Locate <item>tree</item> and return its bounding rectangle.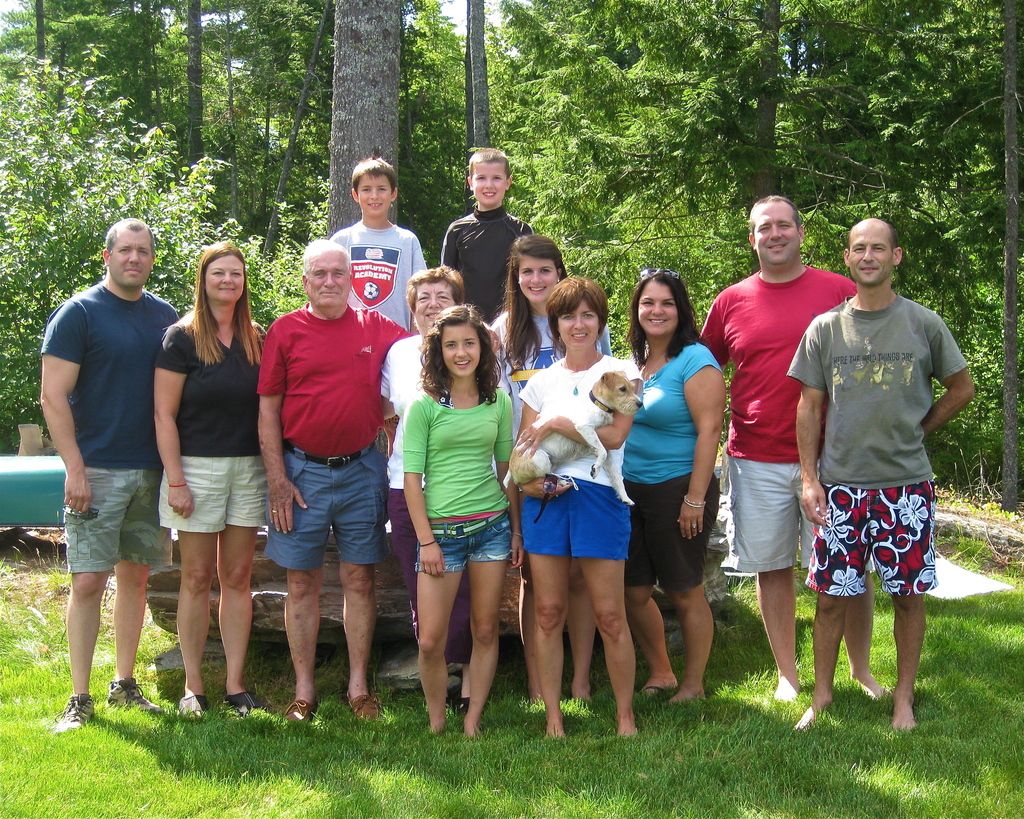
x1=323 y1=0 x2=402 y2=240.
